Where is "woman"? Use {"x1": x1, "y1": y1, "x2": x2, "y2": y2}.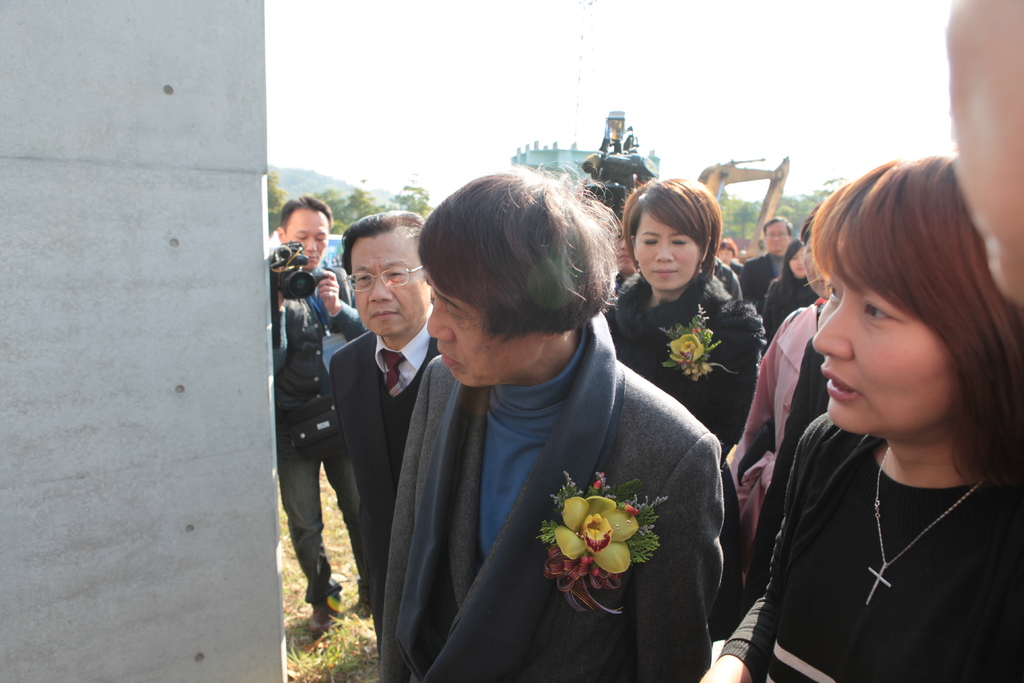
{"x1": 594, "y1": 182, "x2": 767, "y2": 652}.
